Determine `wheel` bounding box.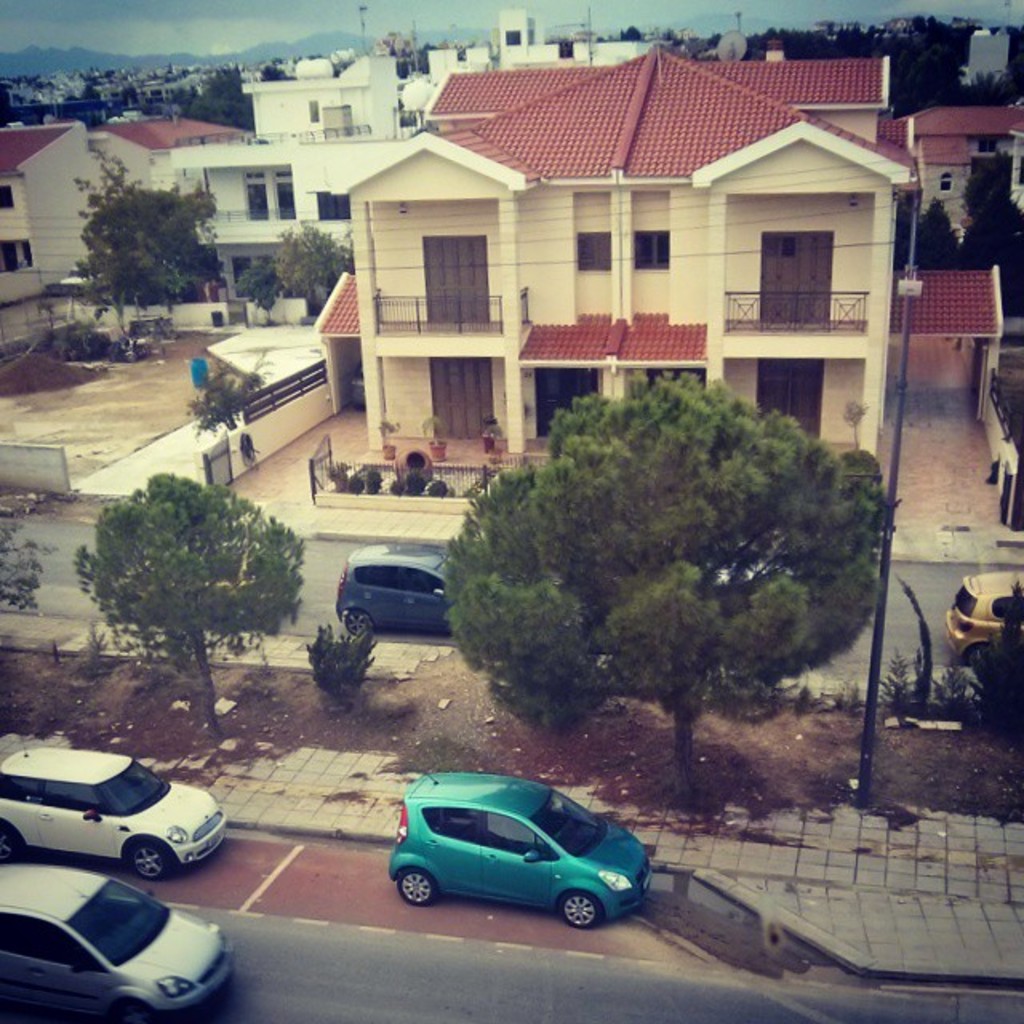
Determined: <region>395, 874, 432, 898</region>.
